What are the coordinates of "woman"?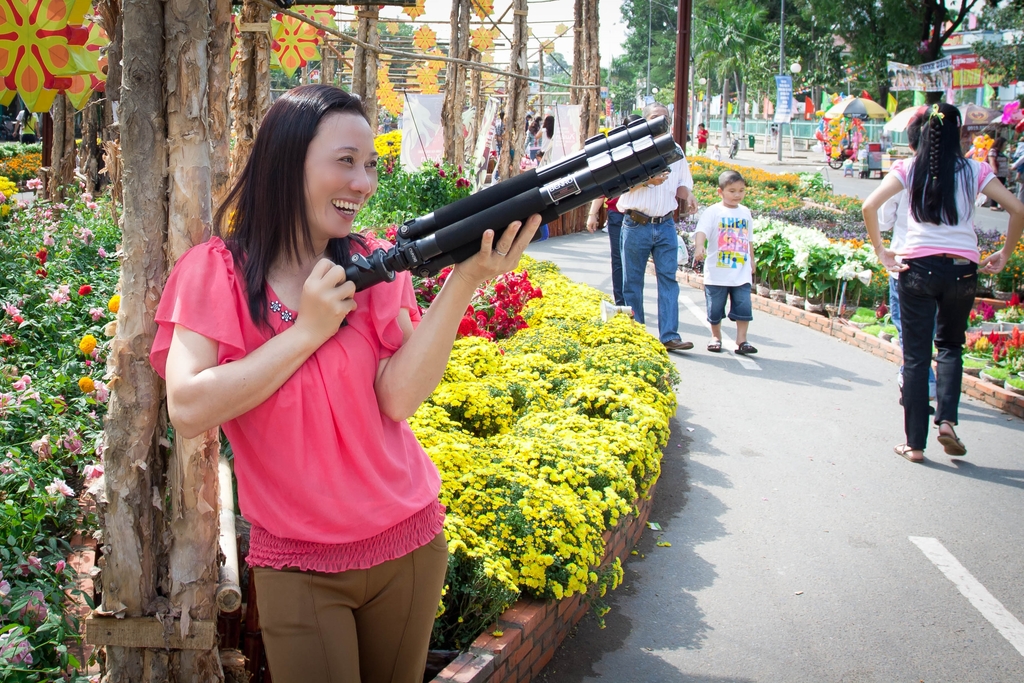
(left=149, top=78, right=540, bottom=682).
